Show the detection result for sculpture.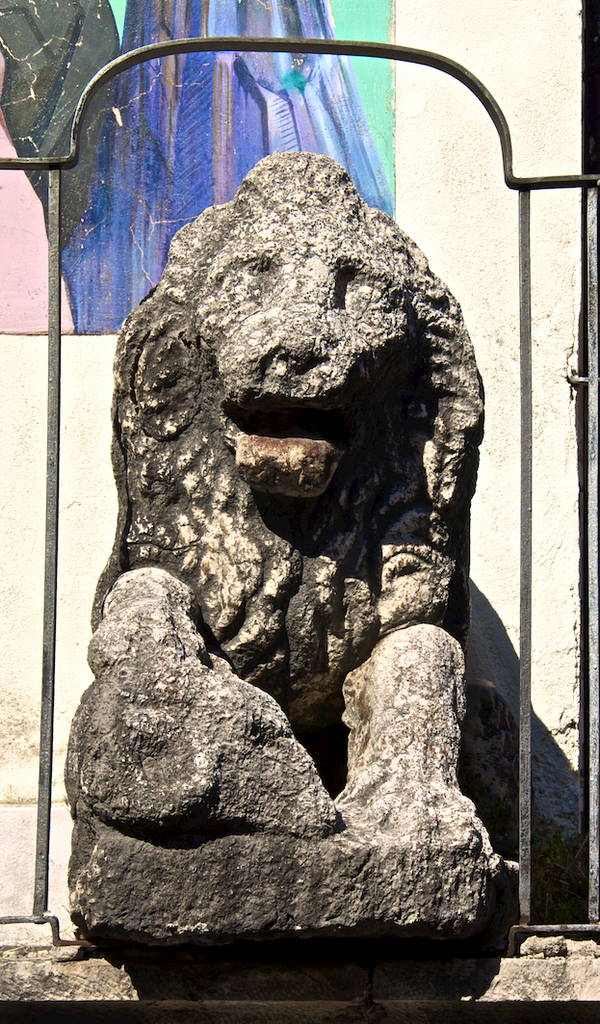
<bbox>65, 146, 507, 953</bbox>.
